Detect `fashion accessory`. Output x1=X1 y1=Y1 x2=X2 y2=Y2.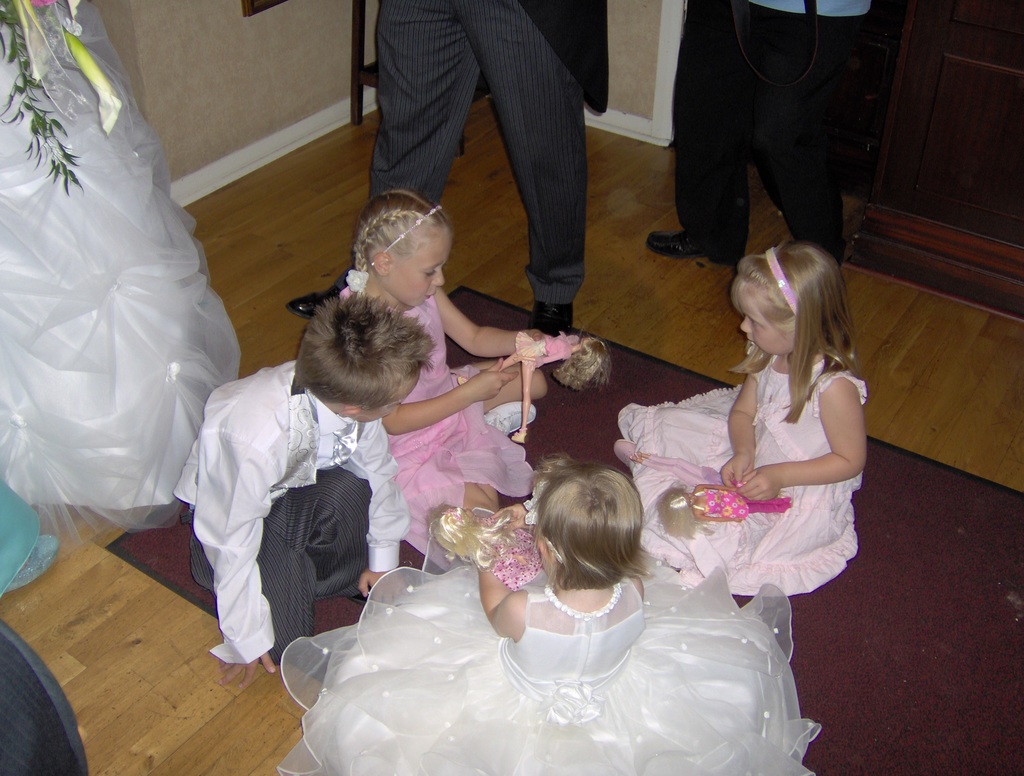
x1=524 y1=494 x2=566 y2=563.
